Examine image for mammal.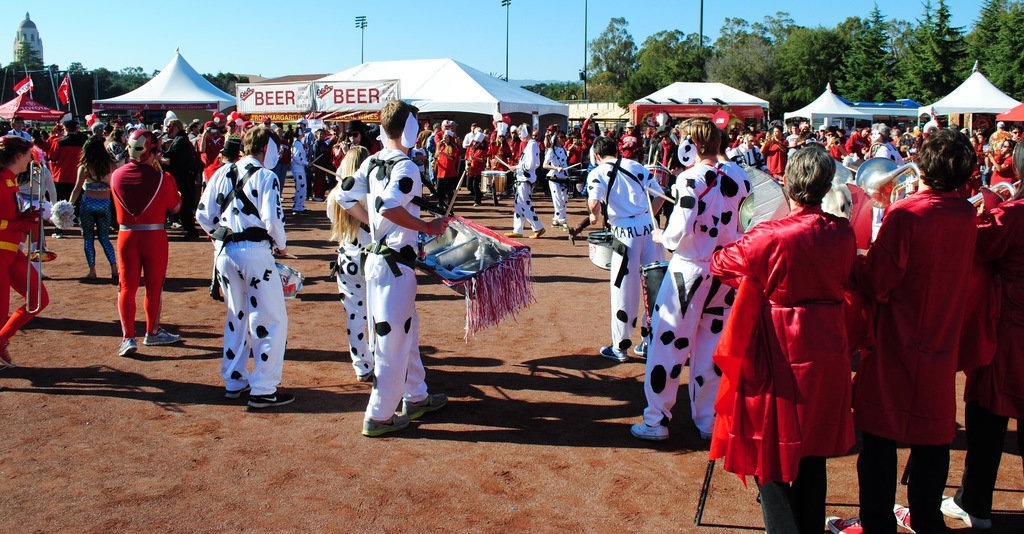
Examination result: [816,127,821,135].
